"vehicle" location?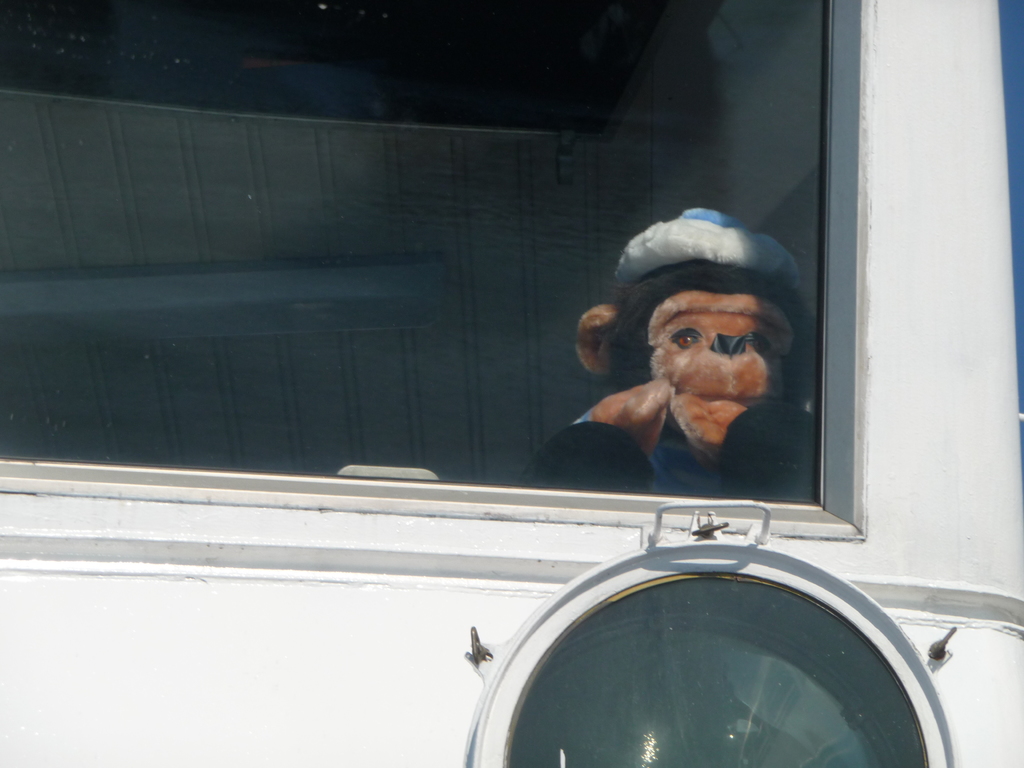
<region>0, 0, 1023, 767</region>
